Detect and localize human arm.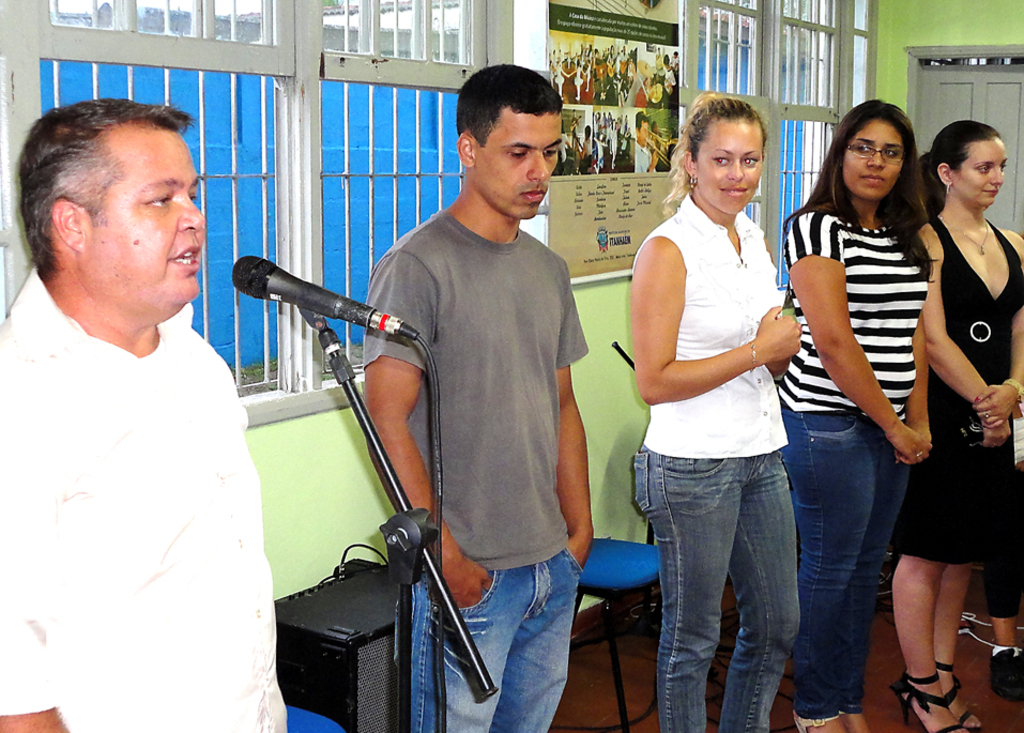
Localized at locate(970, 233, 1023, 432).
